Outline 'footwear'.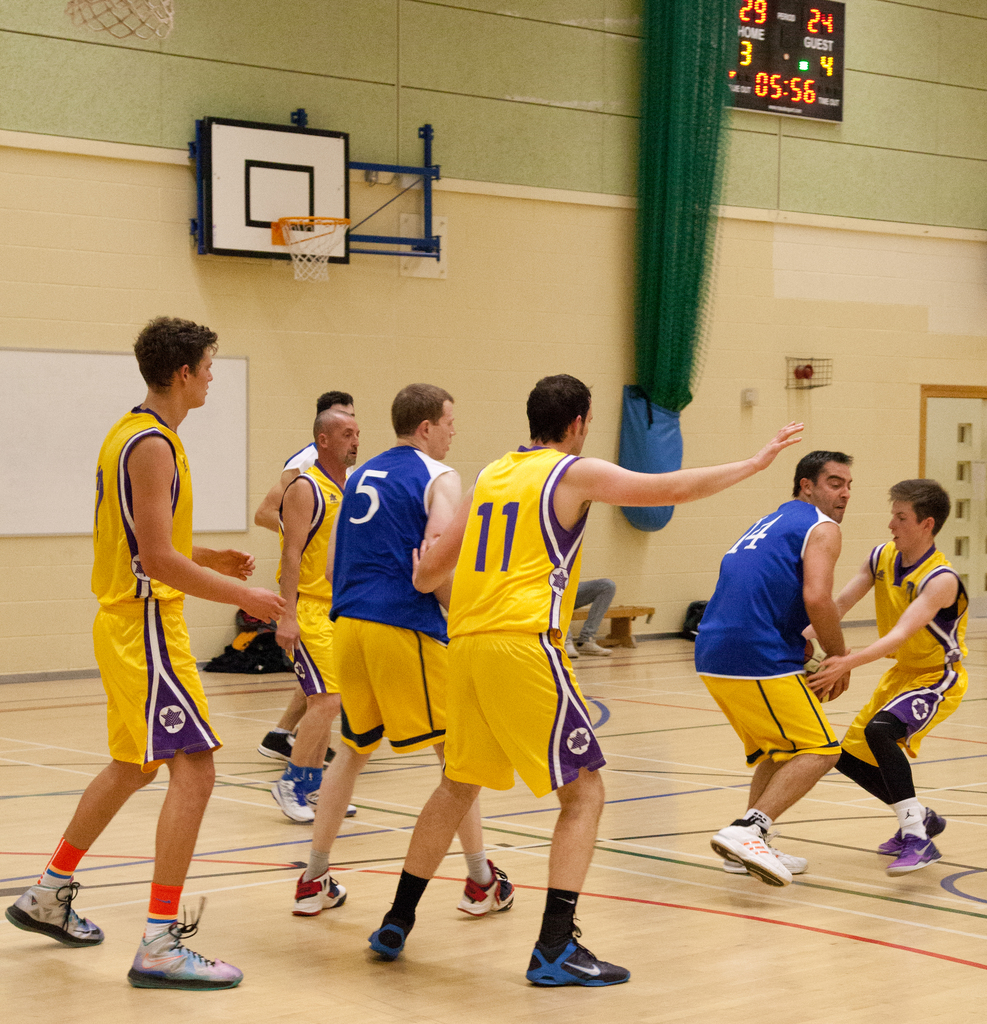
Outline: select_region(128, 895, 241, 988).
